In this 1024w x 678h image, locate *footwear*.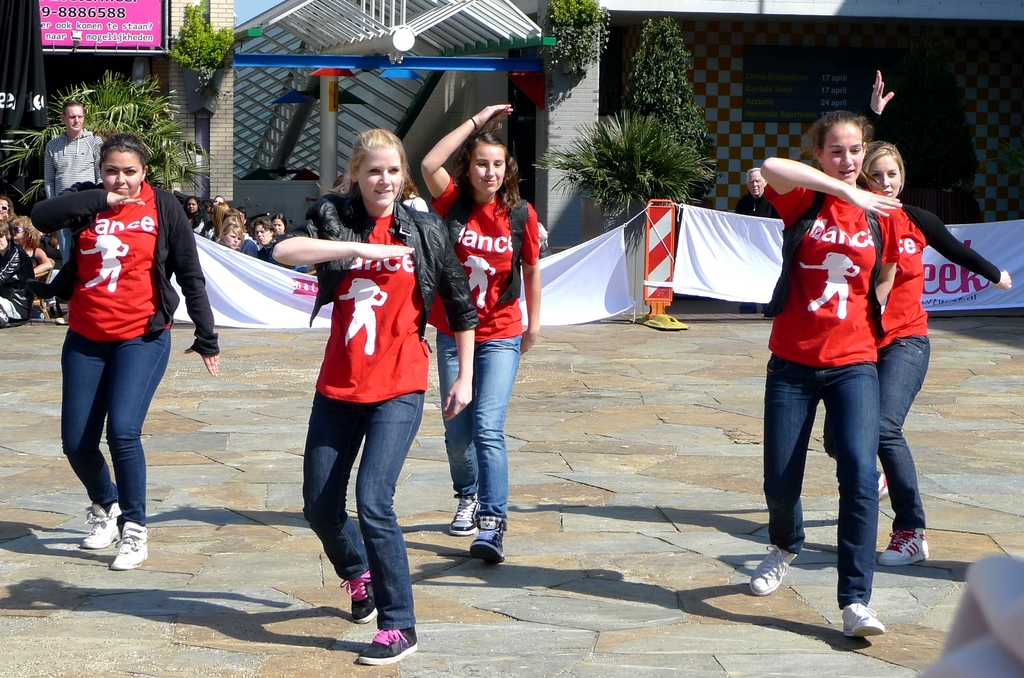
Bounding box: [x1=451, y1=487, x2=483, y2=533].
